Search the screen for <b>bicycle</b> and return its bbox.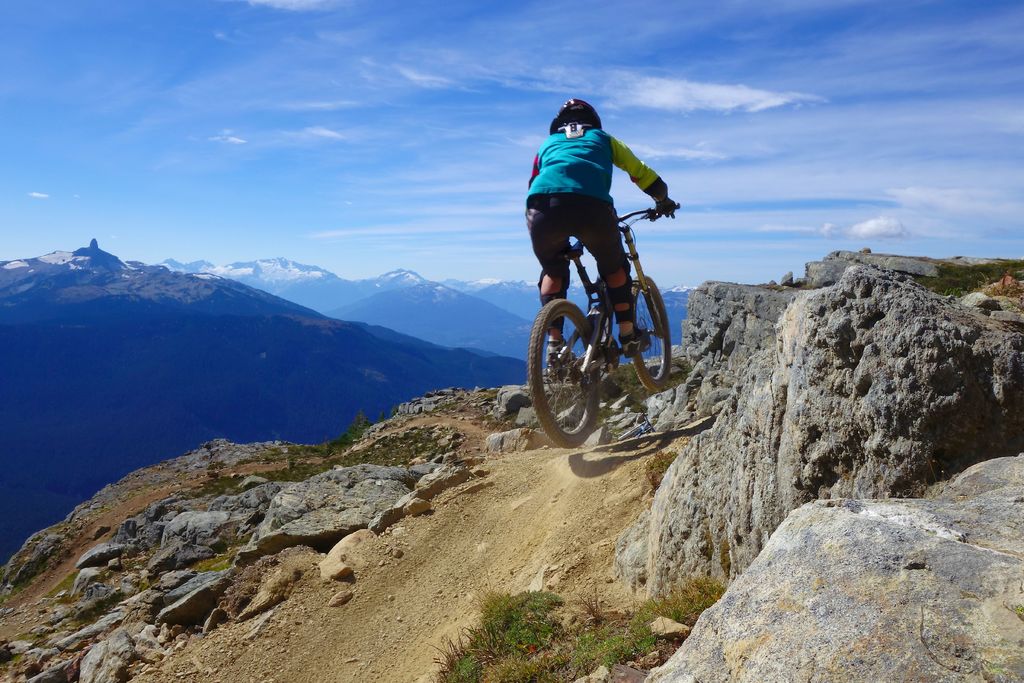
Found: 528,184,695,407.
